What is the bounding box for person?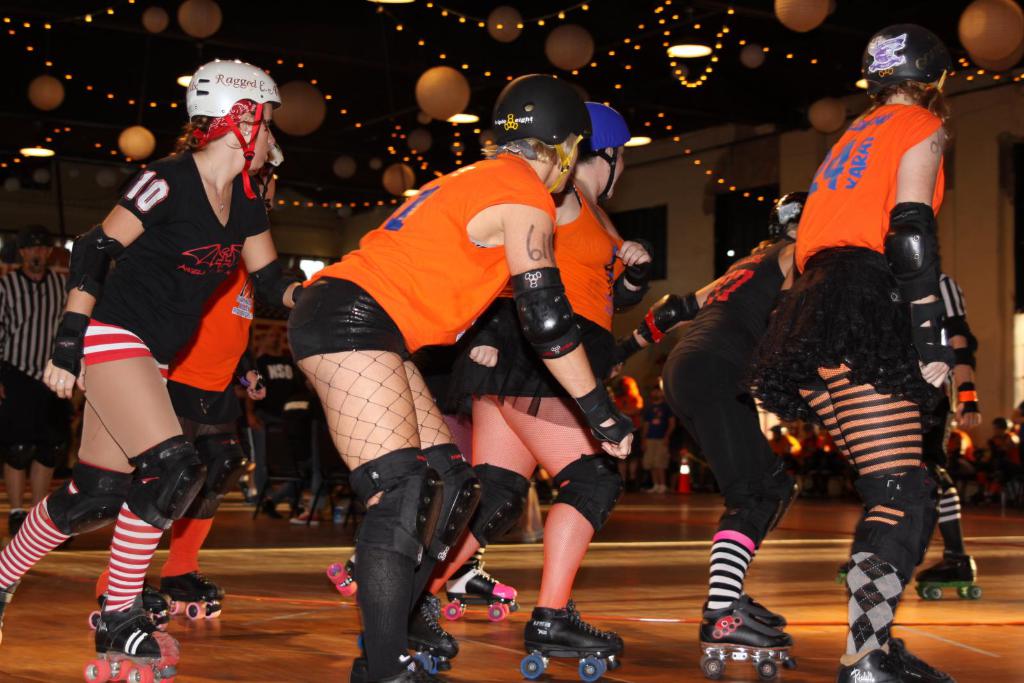
{"left": 751, "top": 70, "right": 980, "bottom": 651}.
